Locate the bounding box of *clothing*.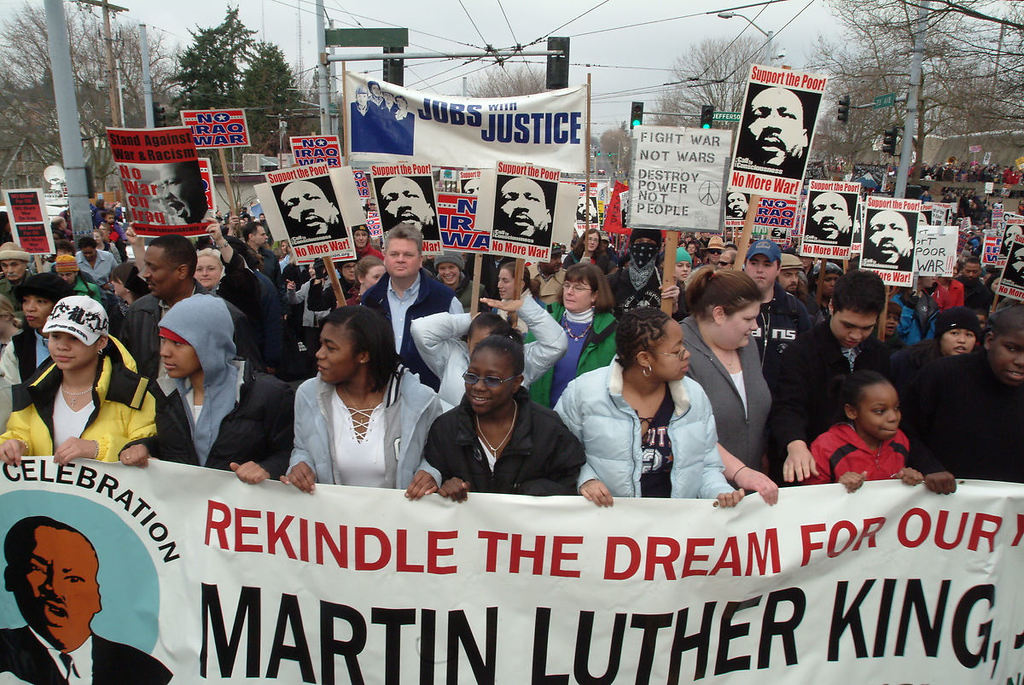
Bounding box: <bbox>938, 278, 959, 324</bbox>.
